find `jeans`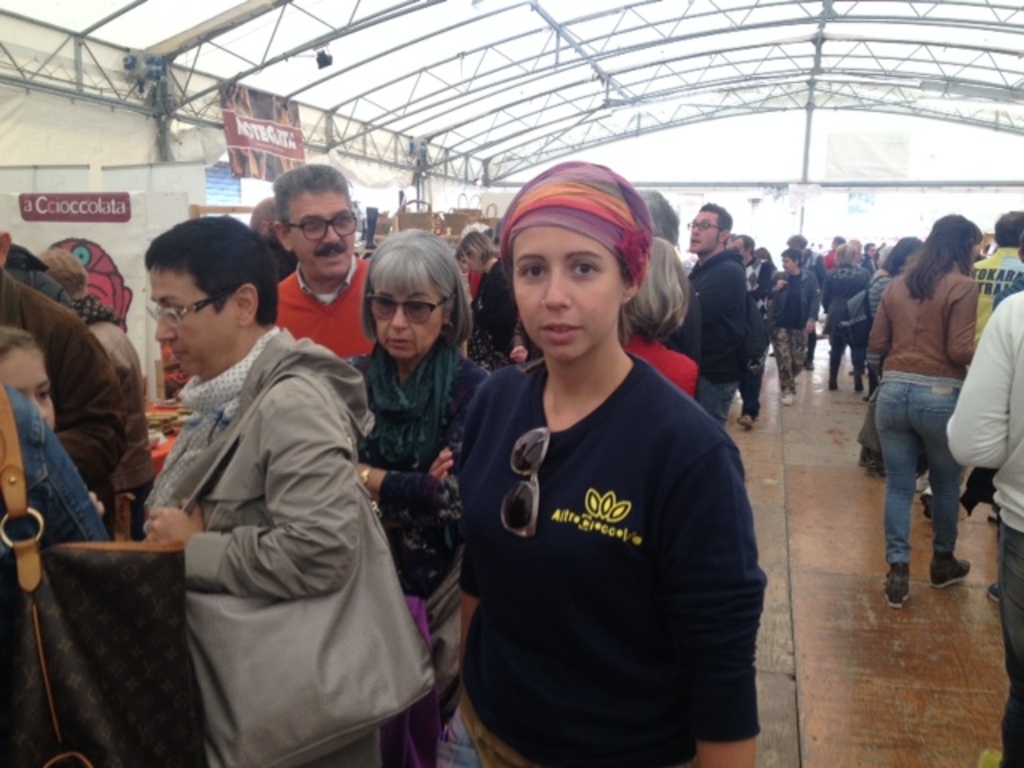
x1=869 y1=368 x2=984 y2=603
